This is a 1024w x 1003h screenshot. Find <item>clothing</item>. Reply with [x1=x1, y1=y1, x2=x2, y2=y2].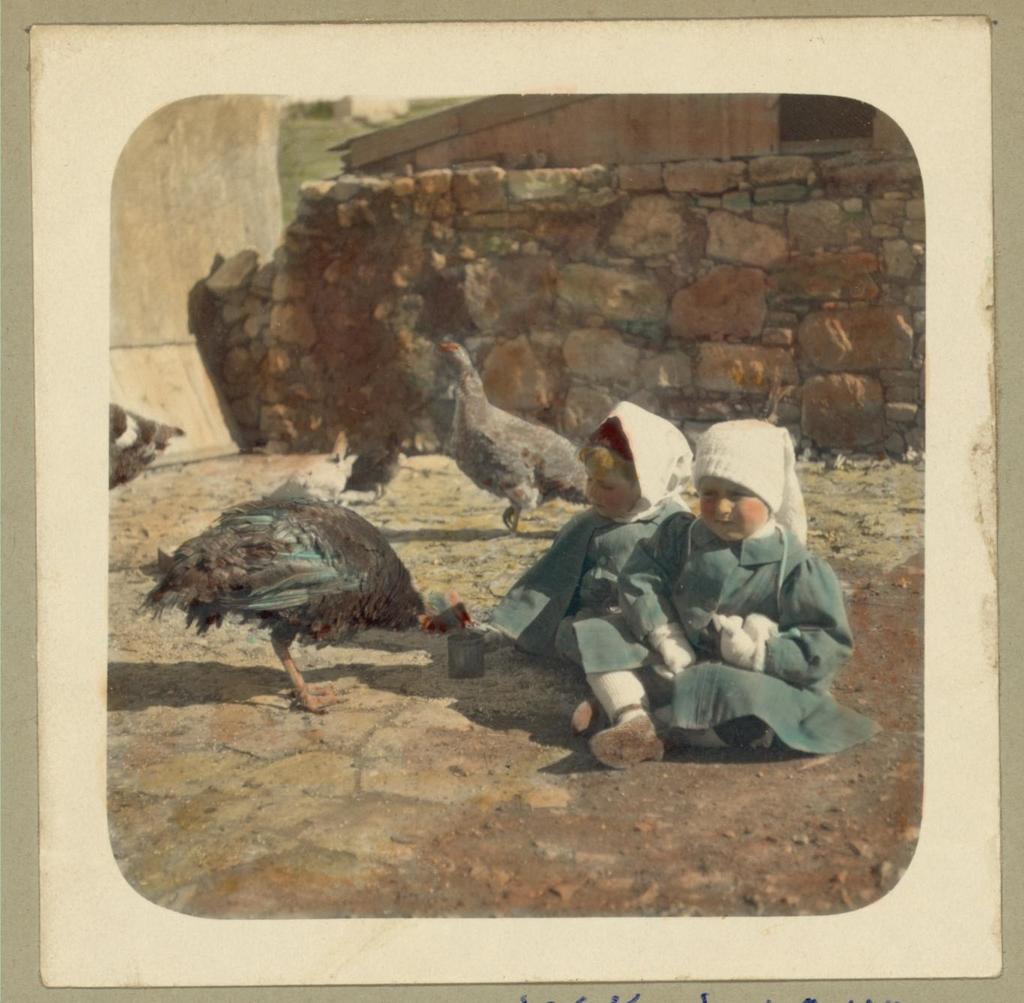
[x1=489, y1=502, x2=696, y2=671].
